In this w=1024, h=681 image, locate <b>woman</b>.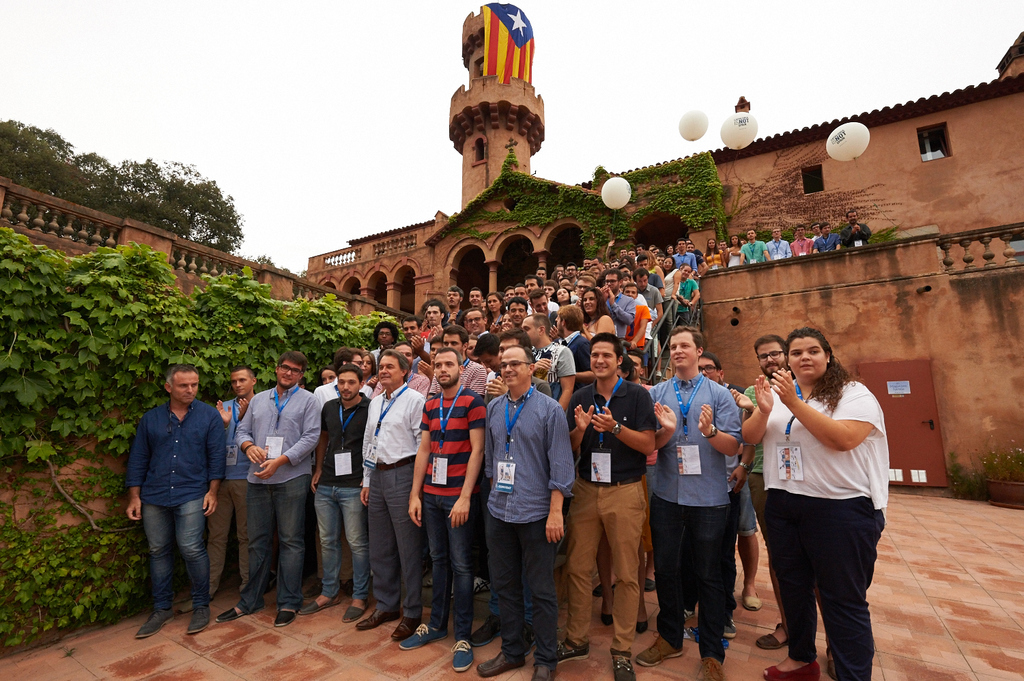
Bounding box: (679, 260, 699, 335).
